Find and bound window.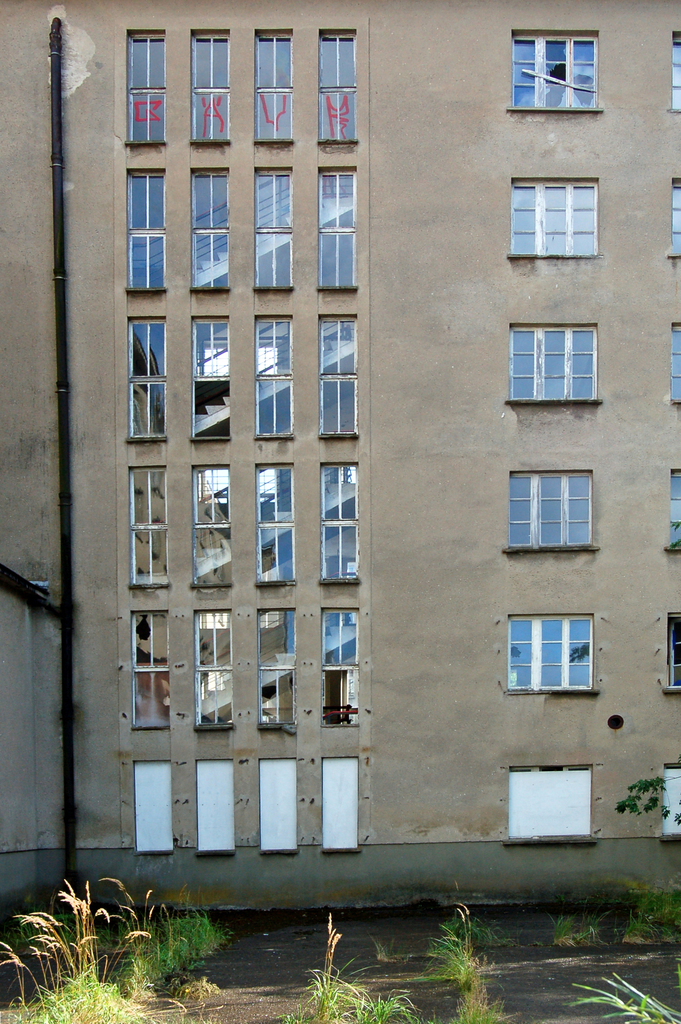
Bound: 124/319/163/445.
